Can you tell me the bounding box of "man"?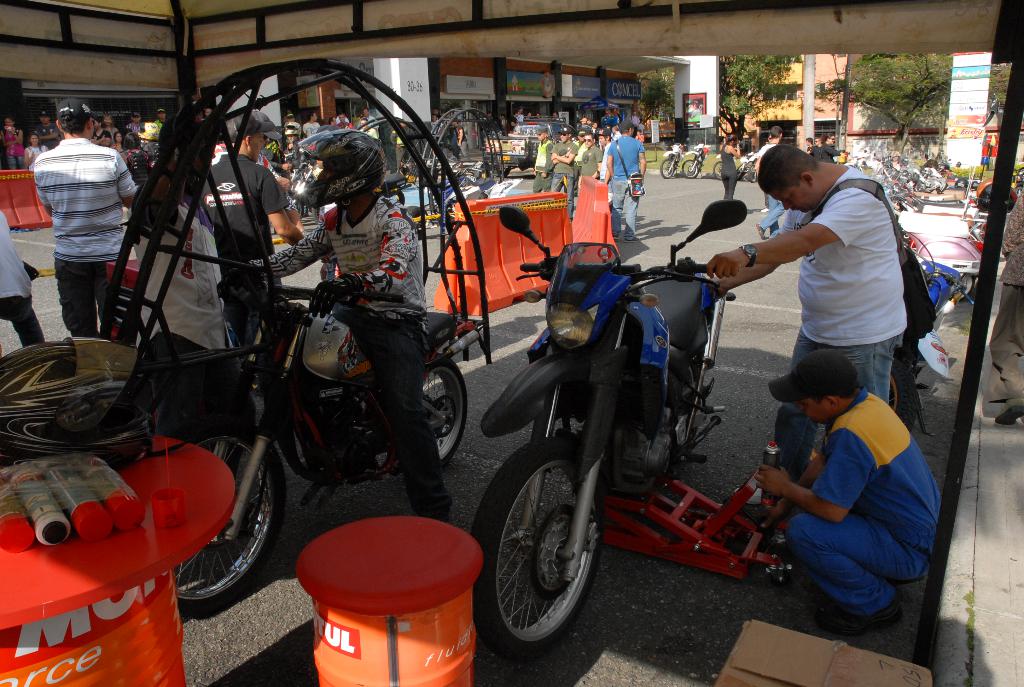
box(510, 109, 518, 130).
